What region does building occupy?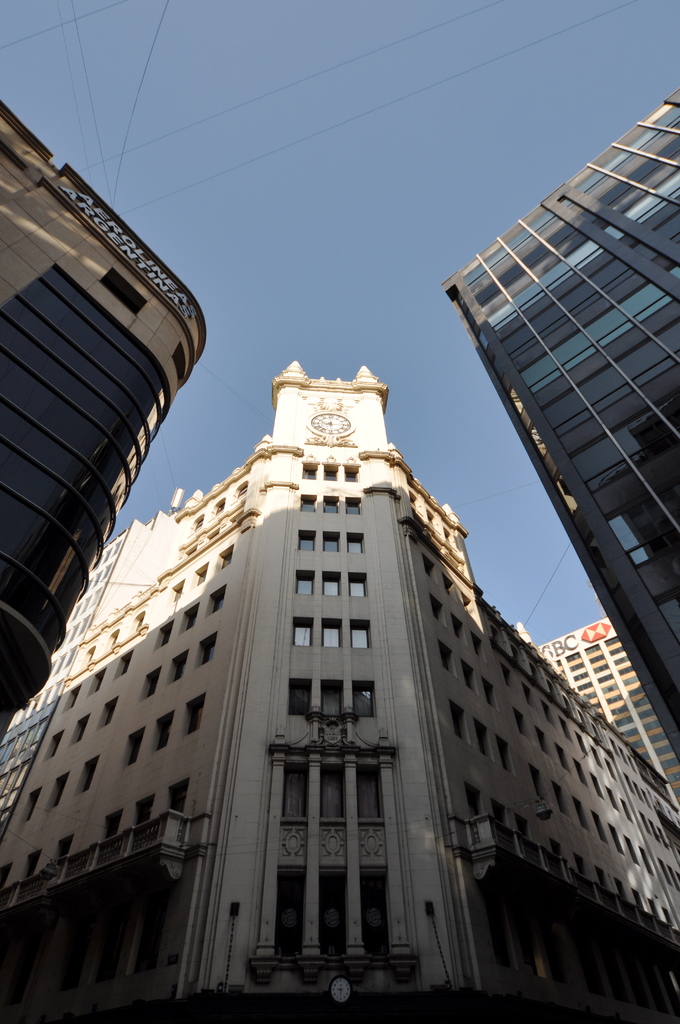
rect(436, 78, 679, 745).
